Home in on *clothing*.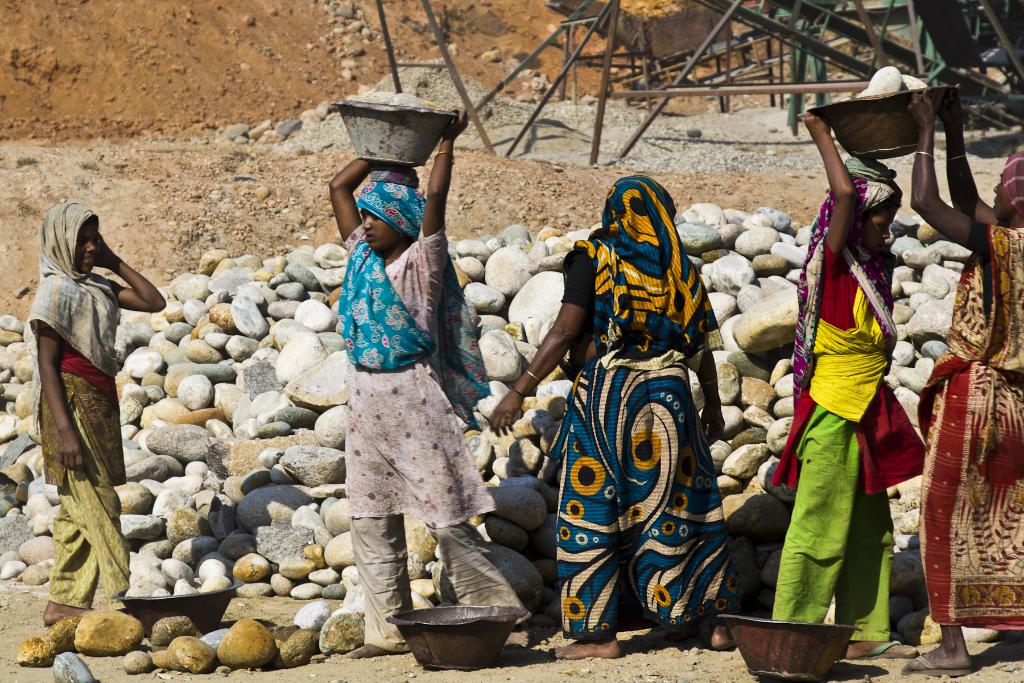
Homed in at (left=915, top=143, right=1023, bottom=620).
